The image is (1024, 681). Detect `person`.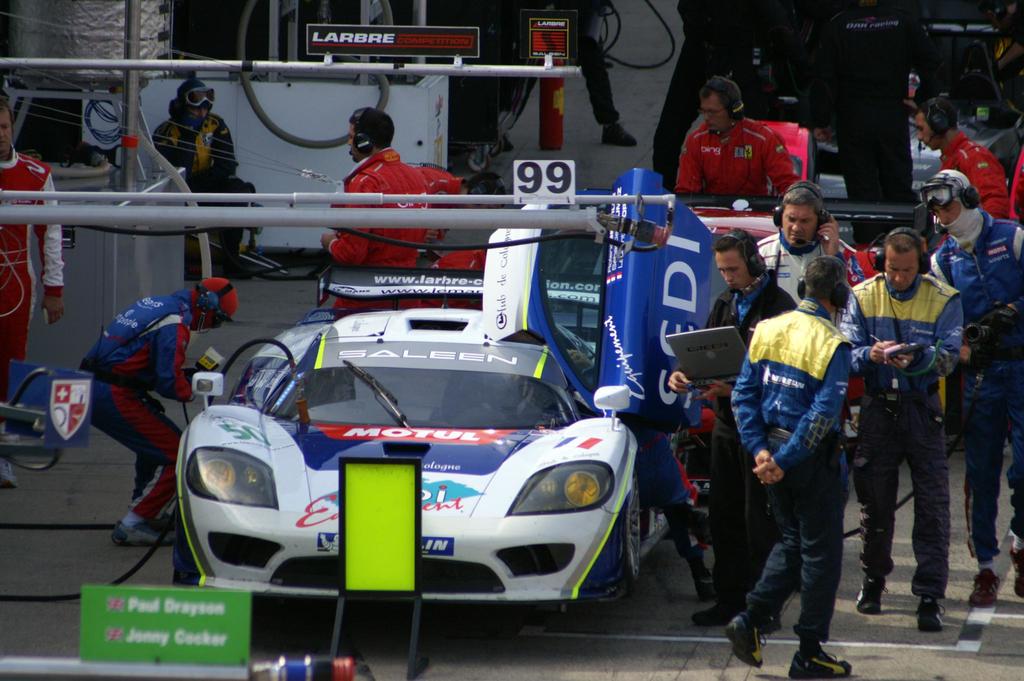
Detection: 670/72/810/212.
